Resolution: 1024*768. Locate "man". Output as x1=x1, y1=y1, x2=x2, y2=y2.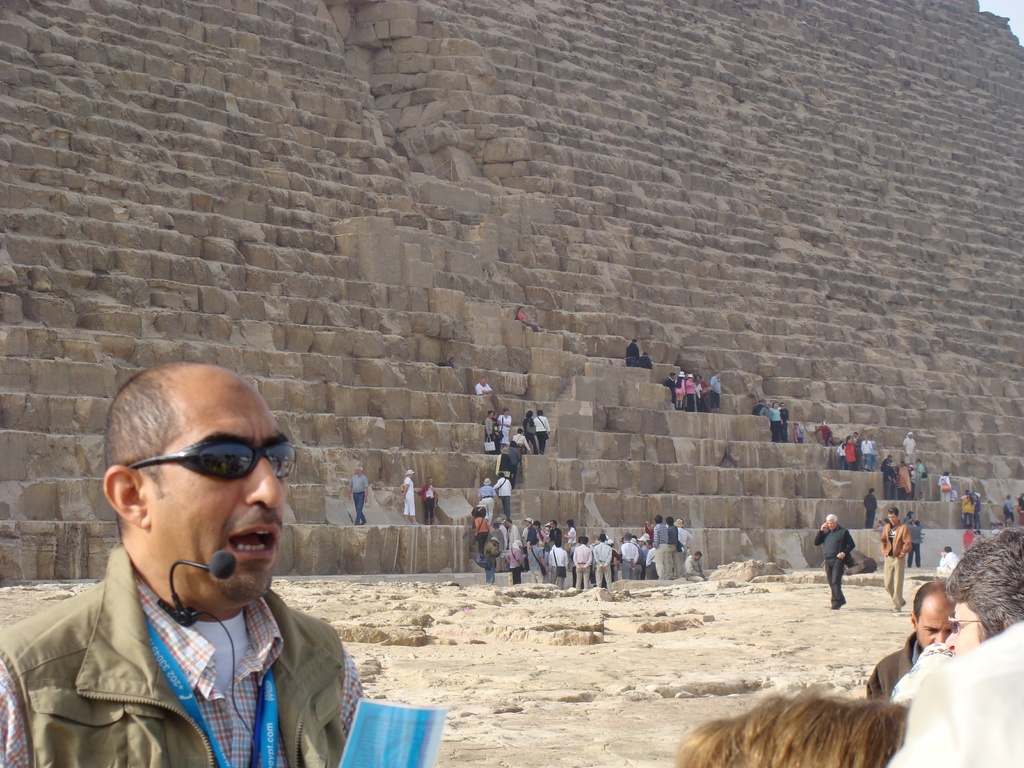
x1=860, y1=579, x2=959, y2=704.
